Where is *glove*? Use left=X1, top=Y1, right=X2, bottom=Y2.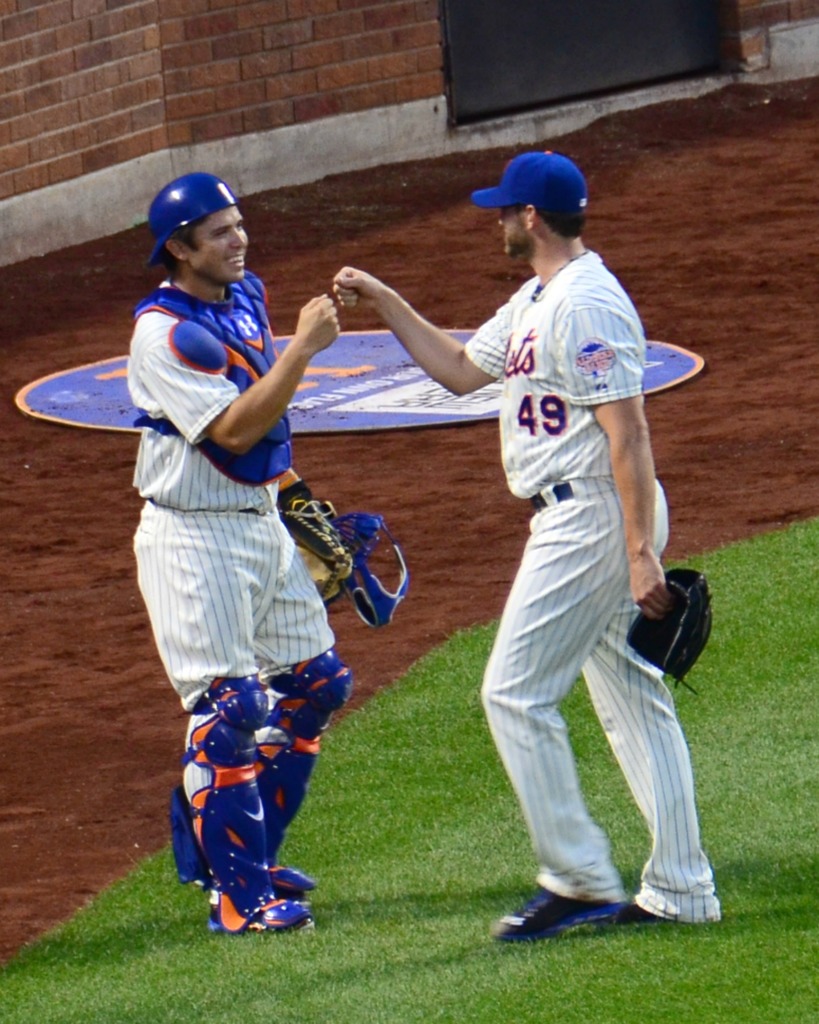
left=278, top=486, right=350, bottom=599.
